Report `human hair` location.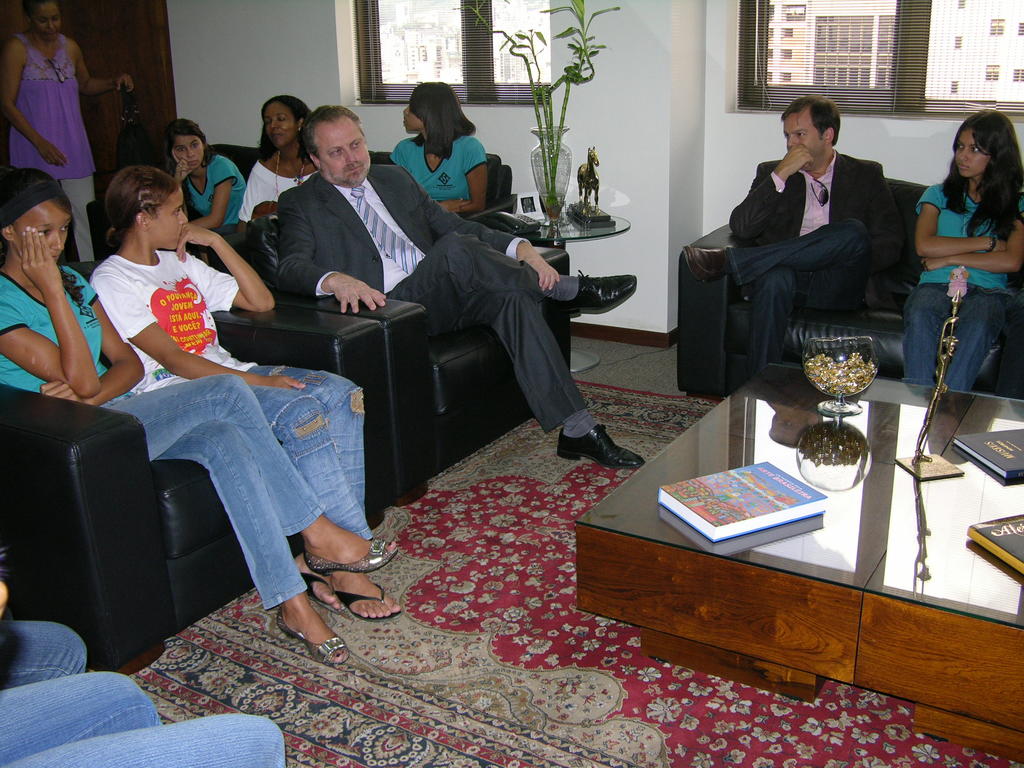
Report: Rect(943, 106, 1023, 240).
